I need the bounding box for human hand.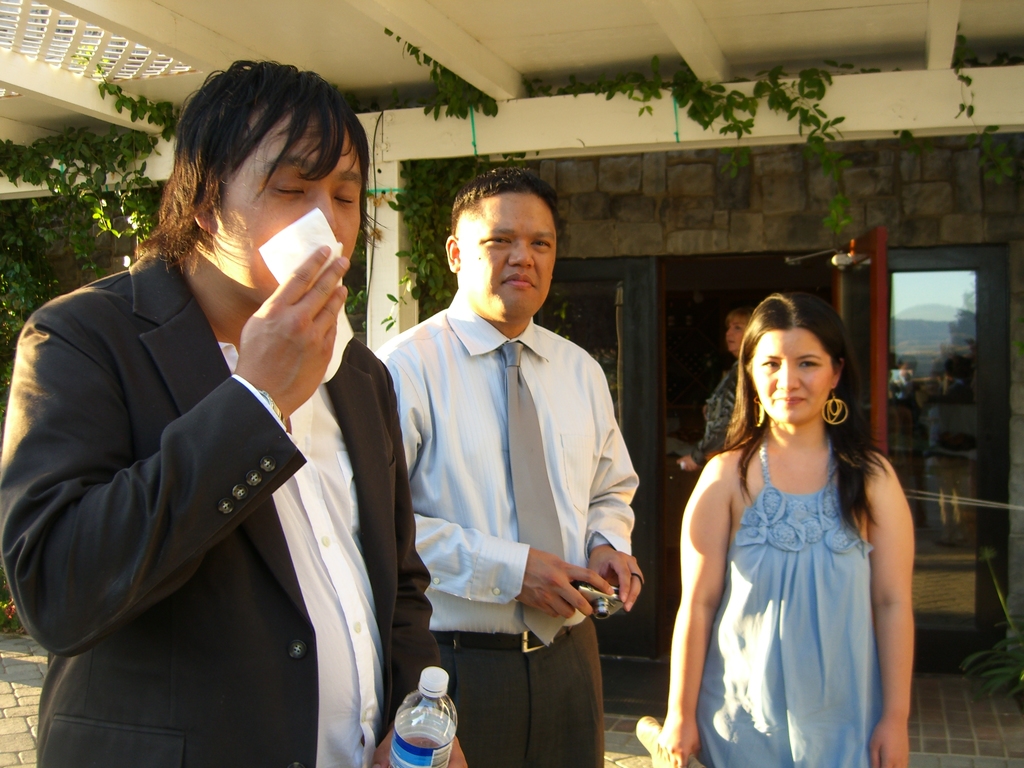
Here it is: 584/543/648/616.
